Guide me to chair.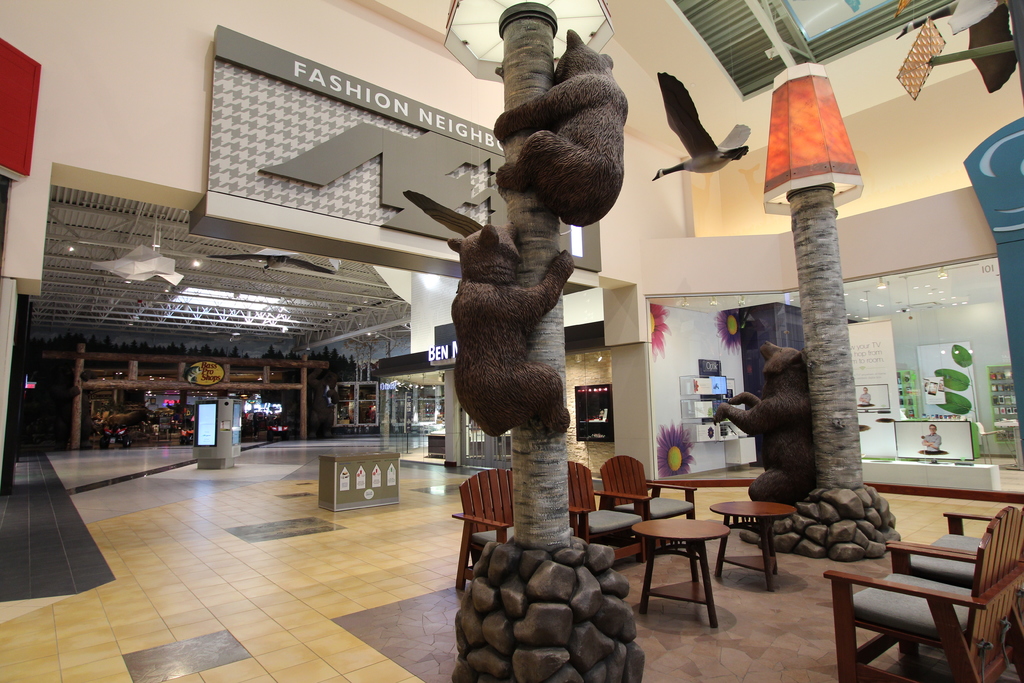
Guidance: <region>450, 468, 572, 588</region>.
